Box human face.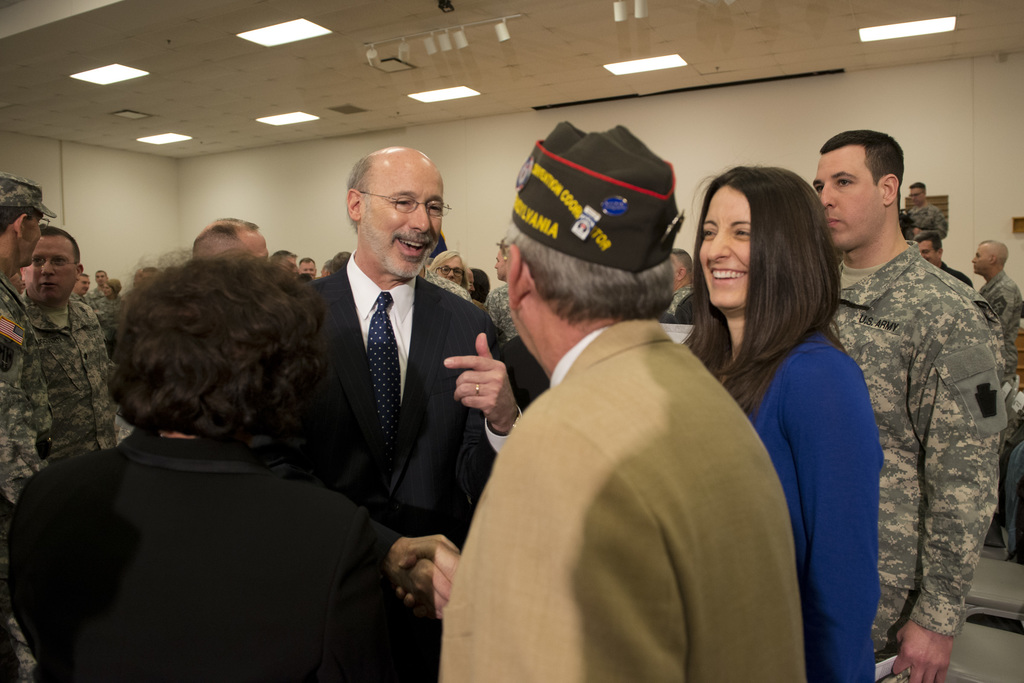
(x1=77, y1=276, x2=90, y2=294).
